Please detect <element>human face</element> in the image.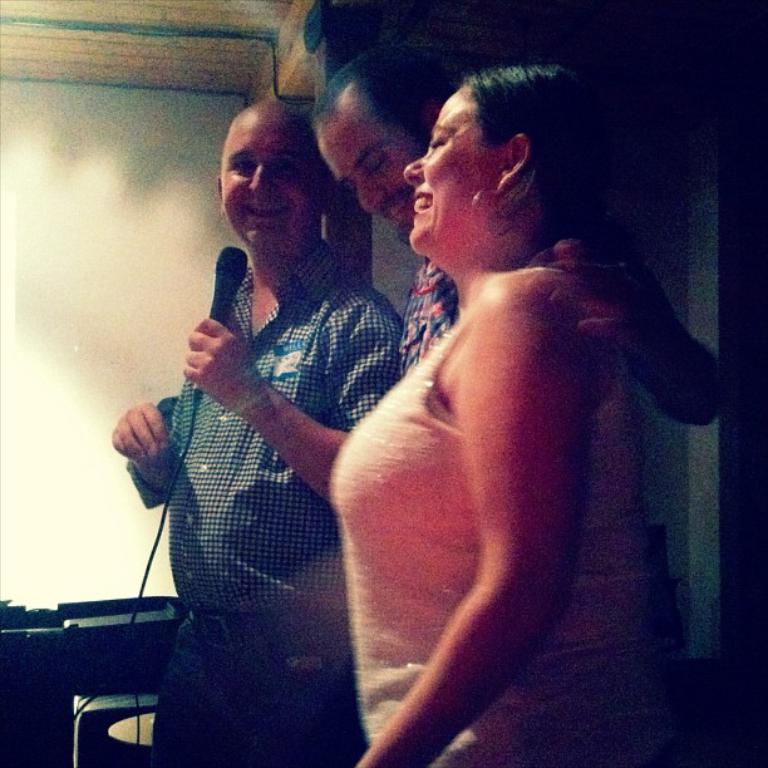
Rect(400, 89, 498, 257).
